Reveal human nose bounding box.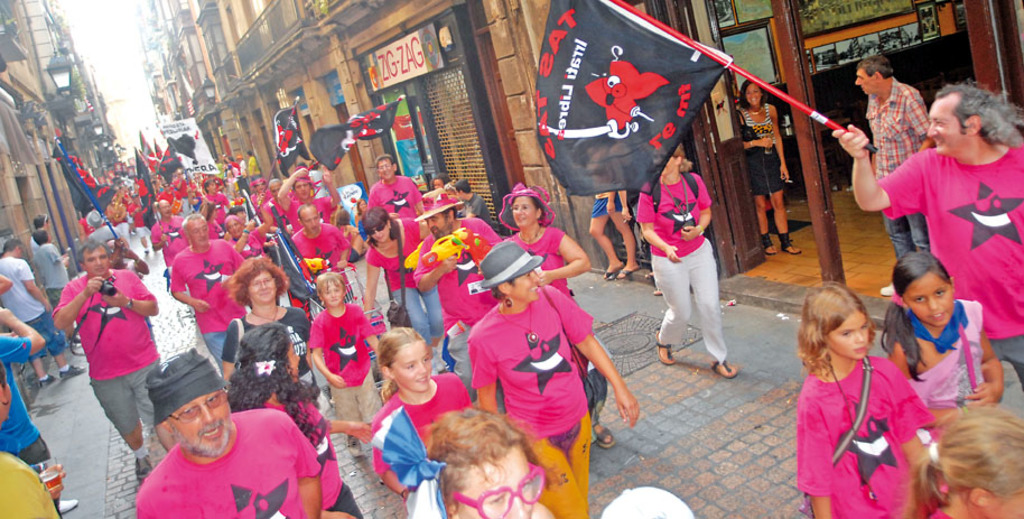
Revealed: 928/126/934/137.
